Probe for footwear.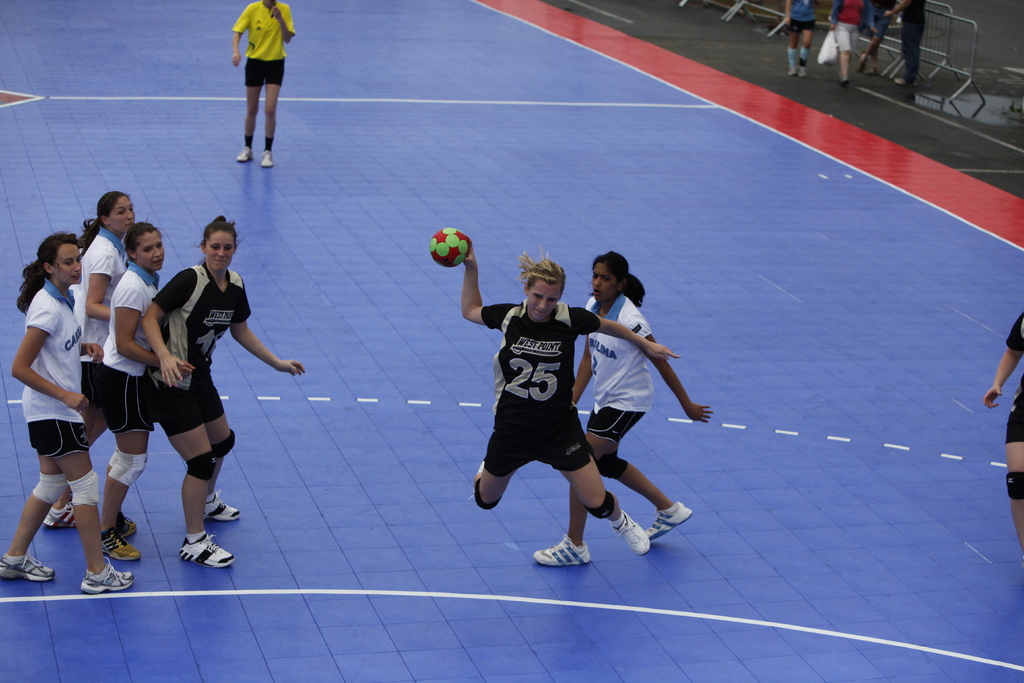
Probe result: (left=97, top=528, right=142, bottom=563).
